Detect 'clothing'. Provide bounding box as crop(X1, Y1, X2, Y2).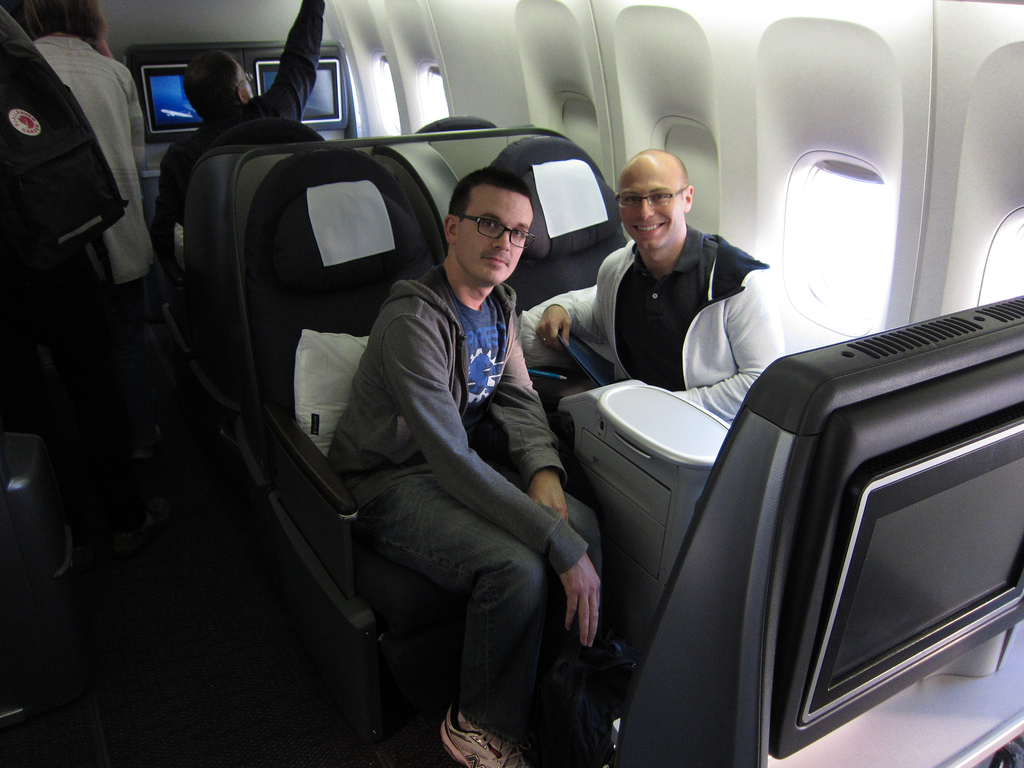
crop(38, 38, 148, 280).
